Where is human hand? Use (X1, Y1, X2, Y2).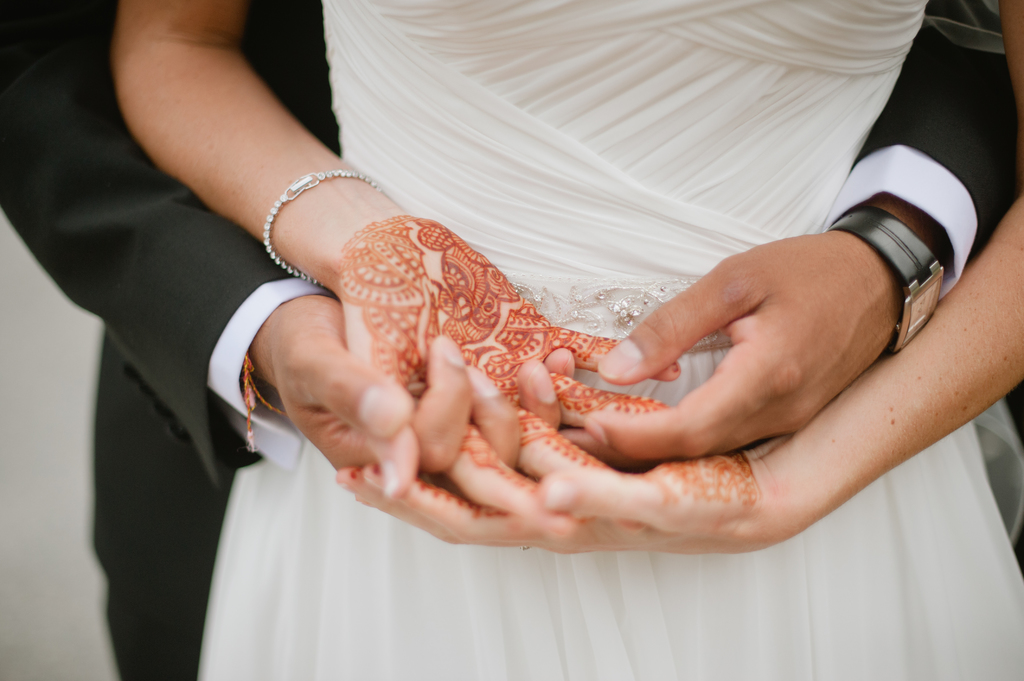
(337, 207, 683, 543).
